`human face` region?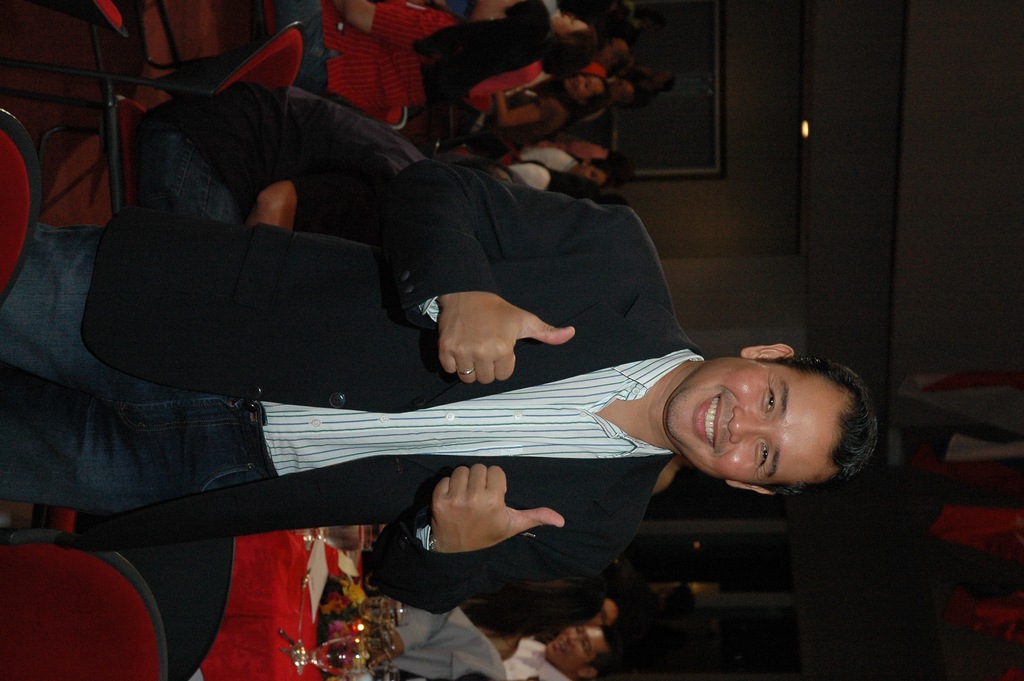
<box>543,627,602,676</box>
